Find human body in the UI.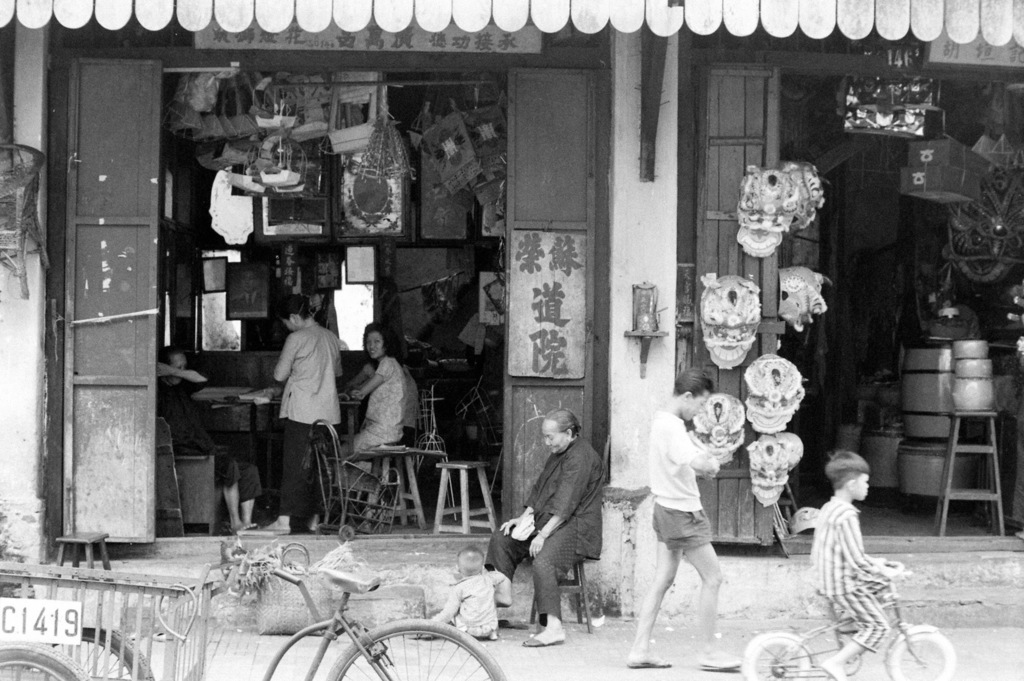
UI element at region(625, 409, 743, 669).
